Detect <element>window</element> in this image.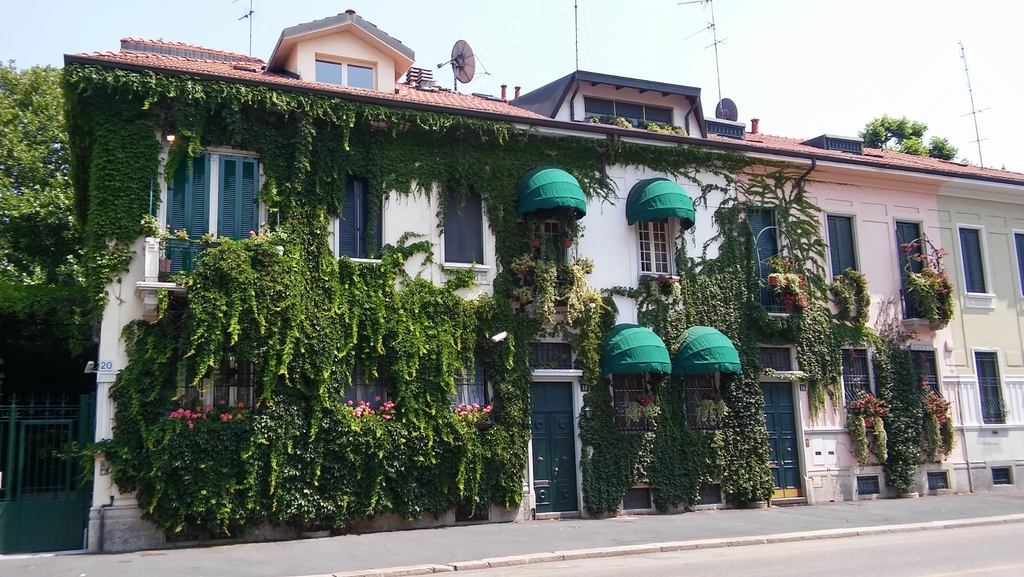
Detection: (x1=697, y1=483, x2=727, y2=507).
